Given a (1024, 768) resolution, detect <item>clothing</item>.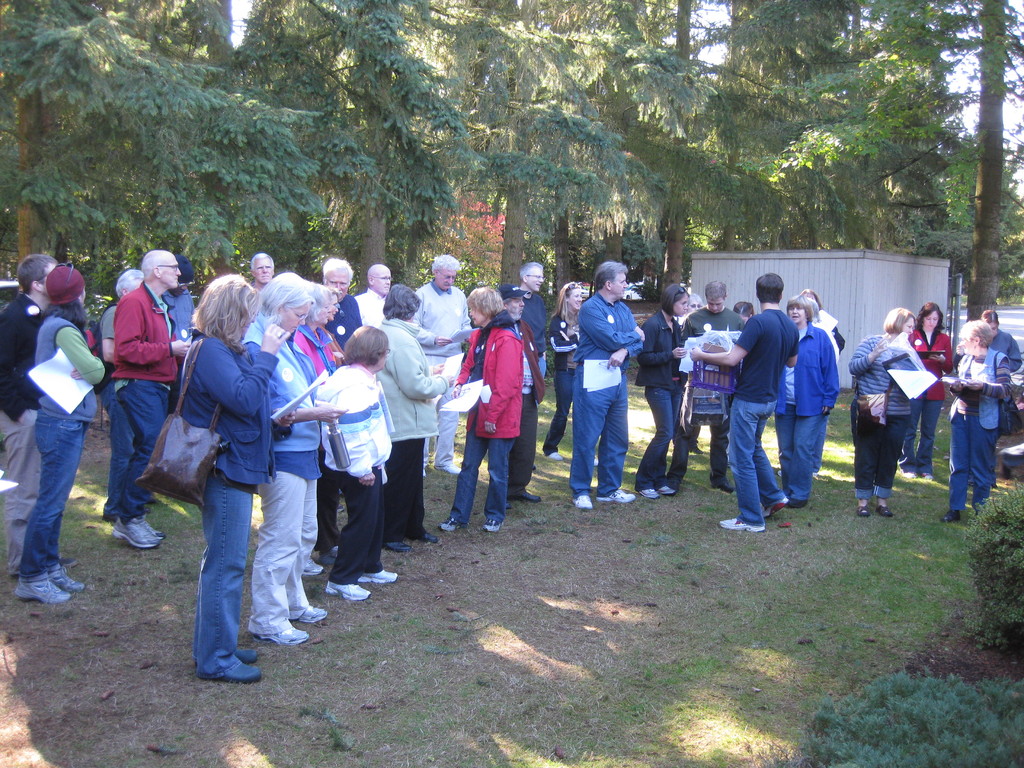
locate(368, 324, 444, 548).
